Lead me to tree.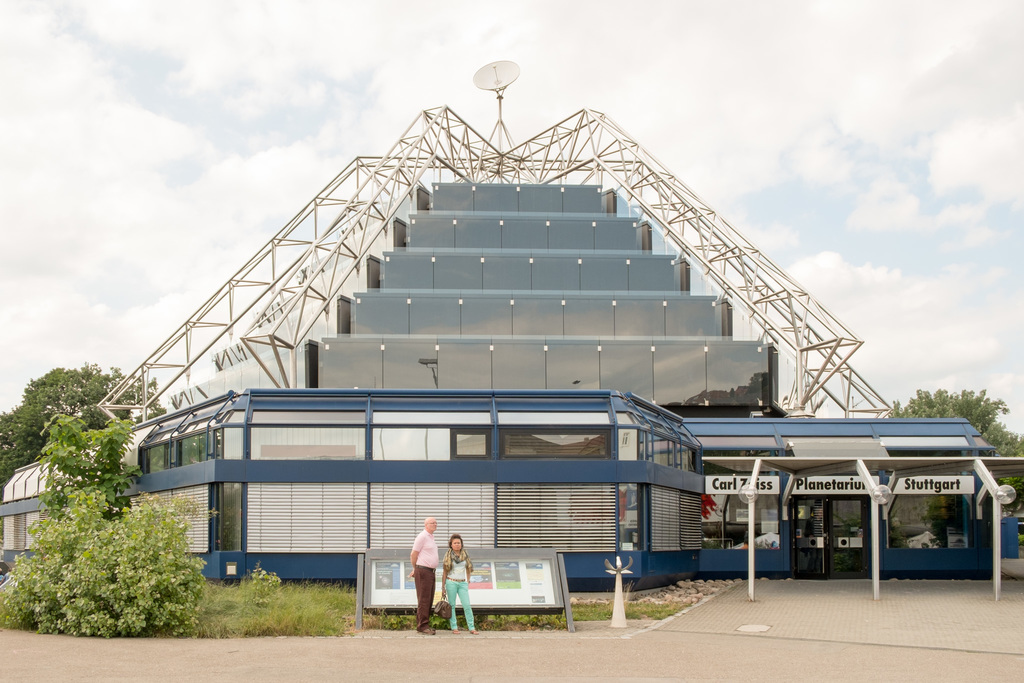
Lead to locate(38, 407, 147, 521).
